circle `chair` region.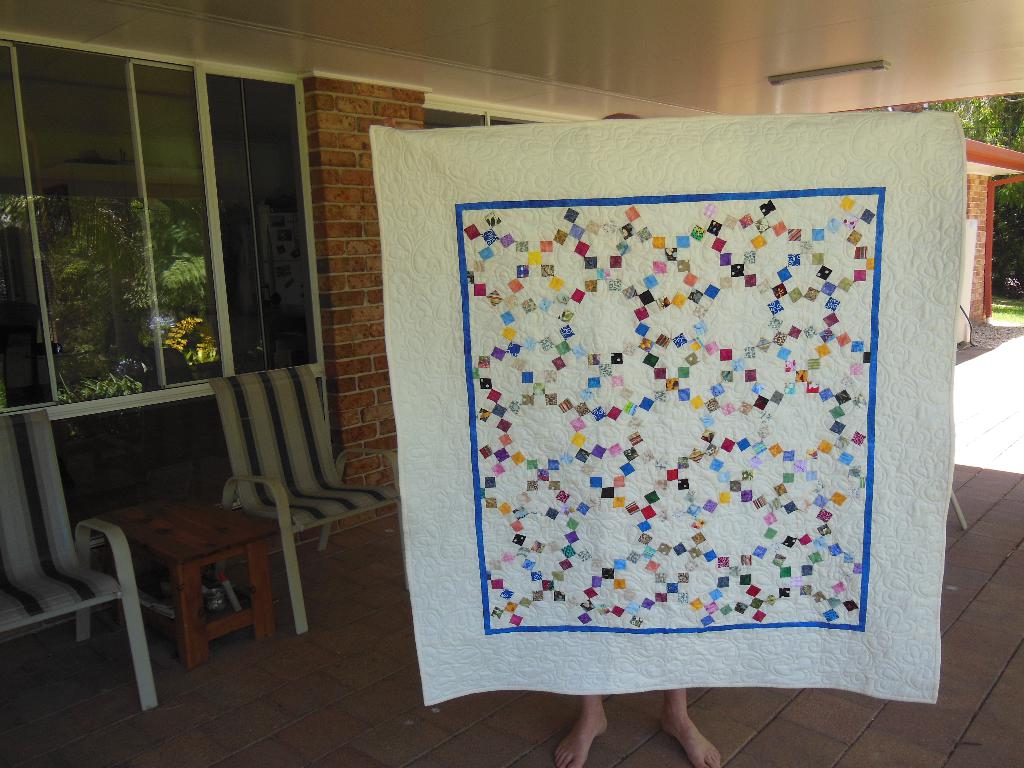
Region: {"x1": 213, "y1": 360, "x2": 402, "y2": 633}.
